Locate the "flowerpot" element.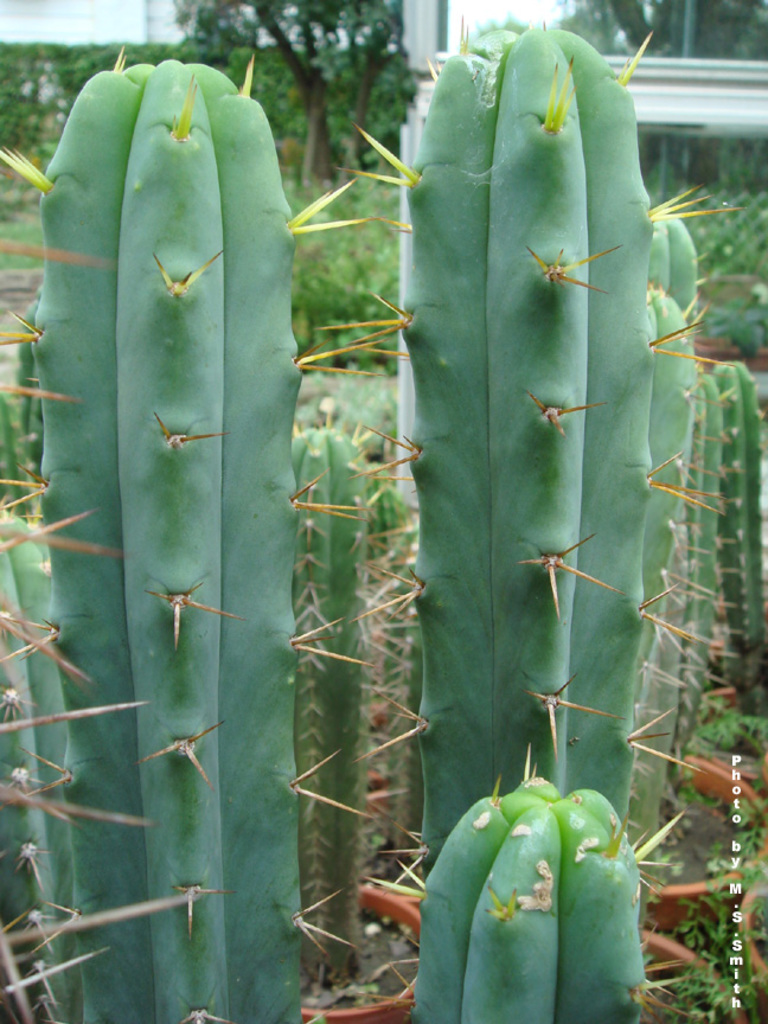
Element bbox: 628/930/750/1023.
